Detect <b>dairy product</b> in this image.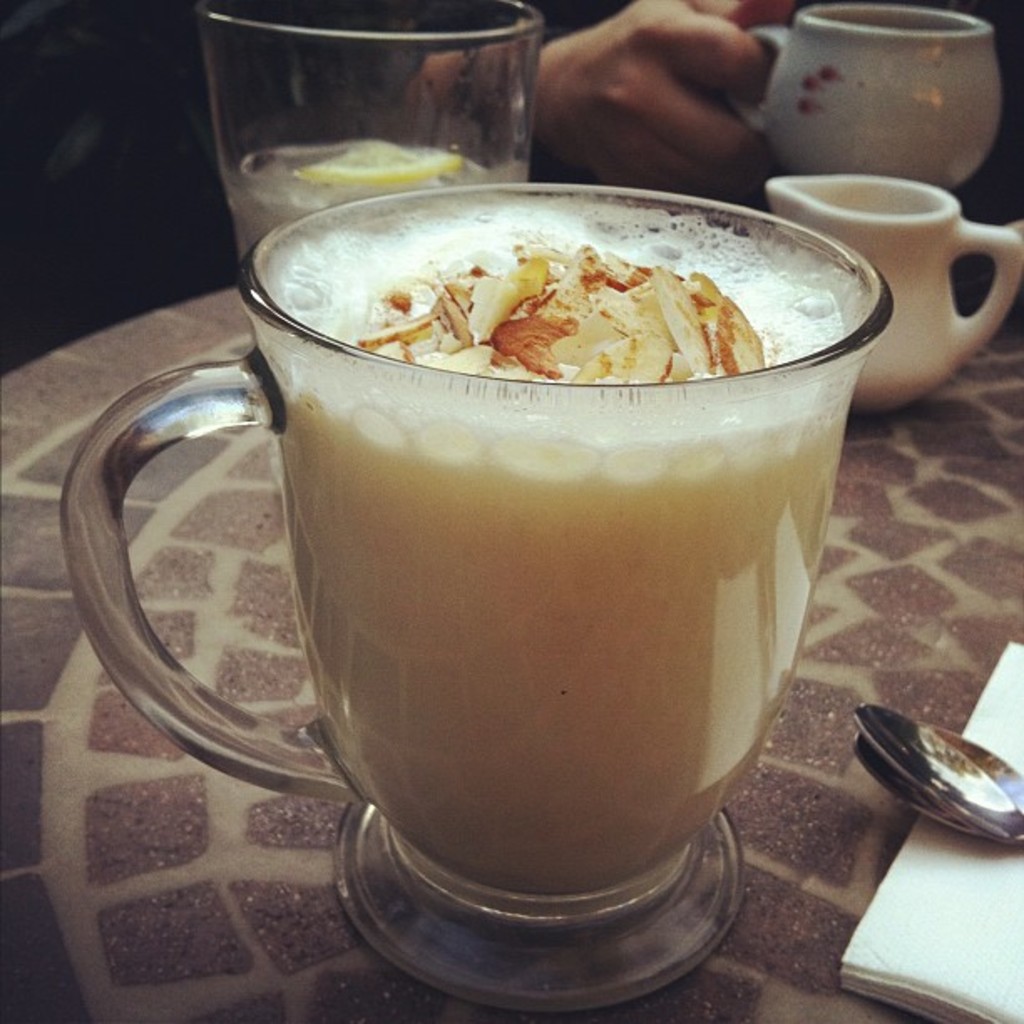
Detection: locate(181, 191, 902, 922).
